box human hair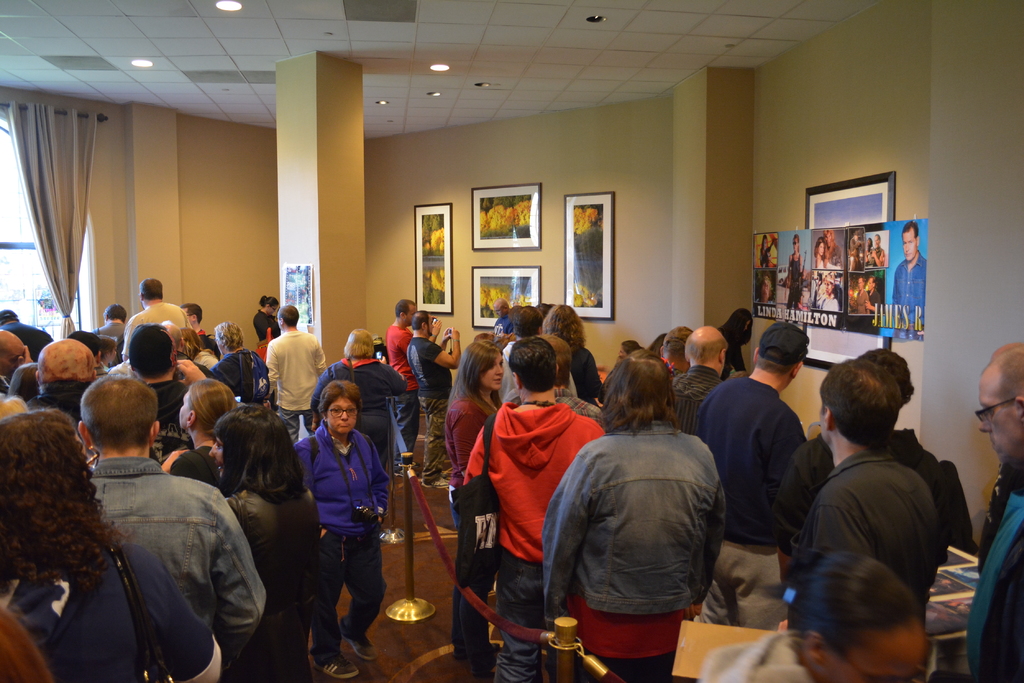
box(0, 325, 29, 375)
